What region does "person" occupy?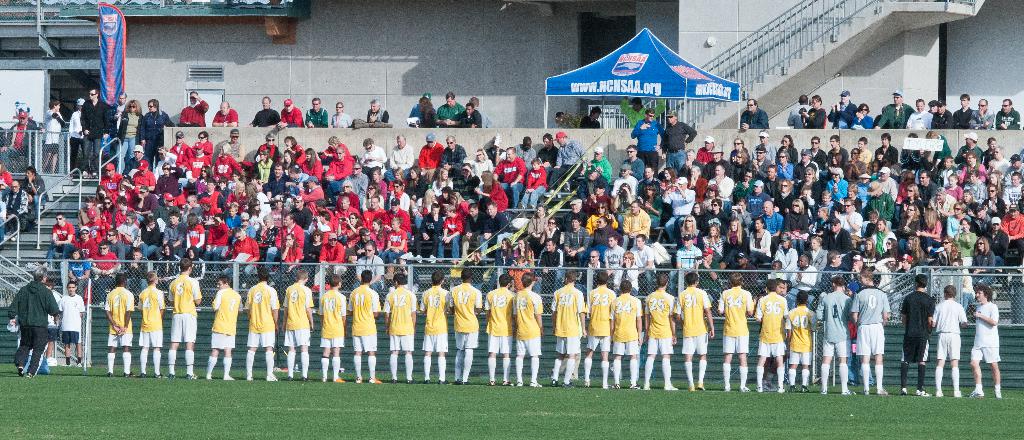
rect(537, 215, 563, 244).
